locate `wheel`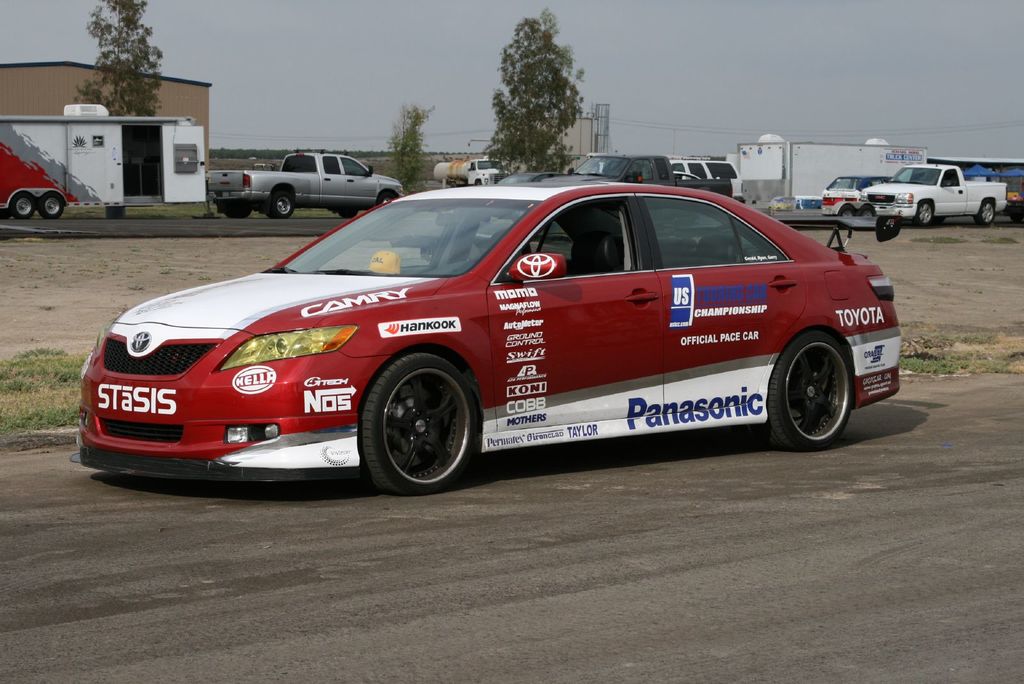
bbox(977, 202, 997, 227)
